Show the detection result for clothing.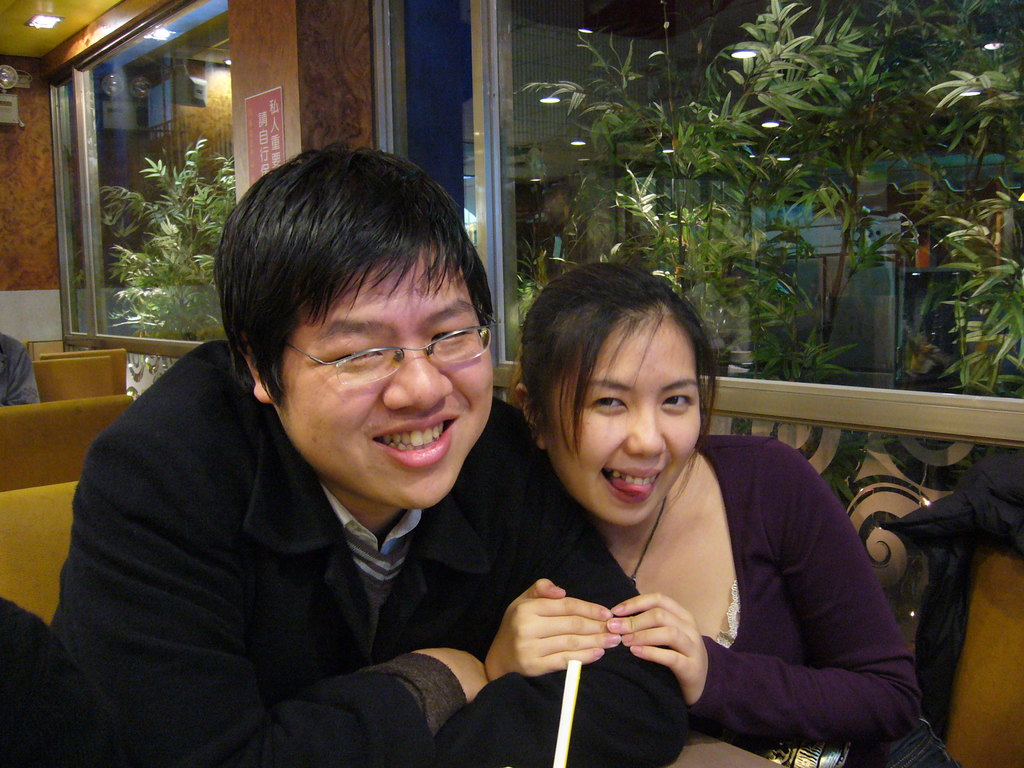
(x1=483, y1=433, x2=964, y2=767).
